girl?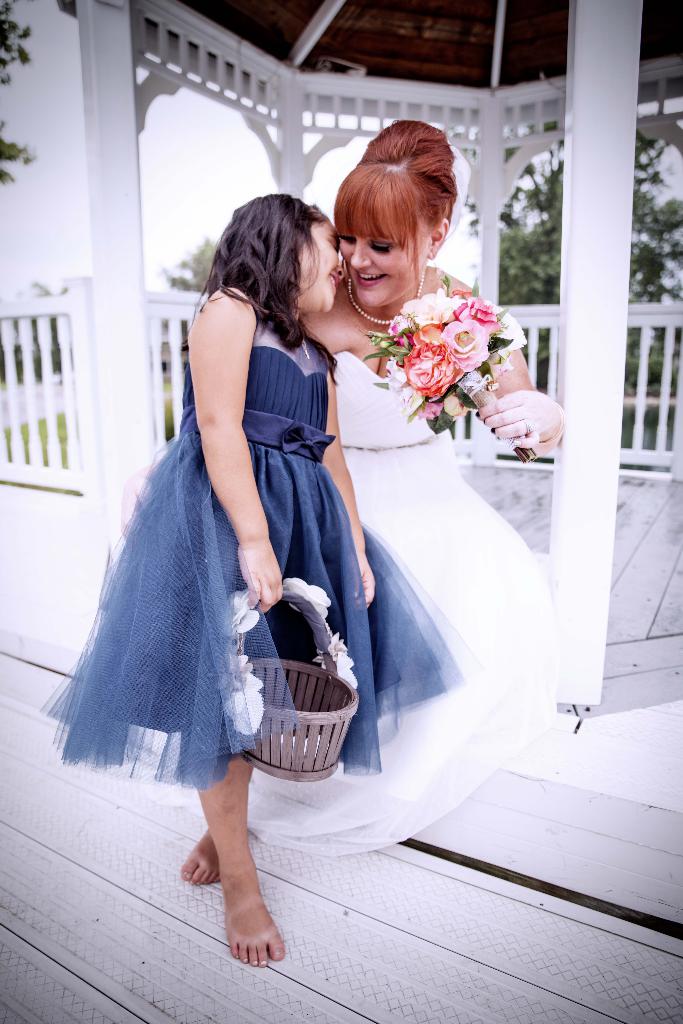
42, 189, 470, 968
